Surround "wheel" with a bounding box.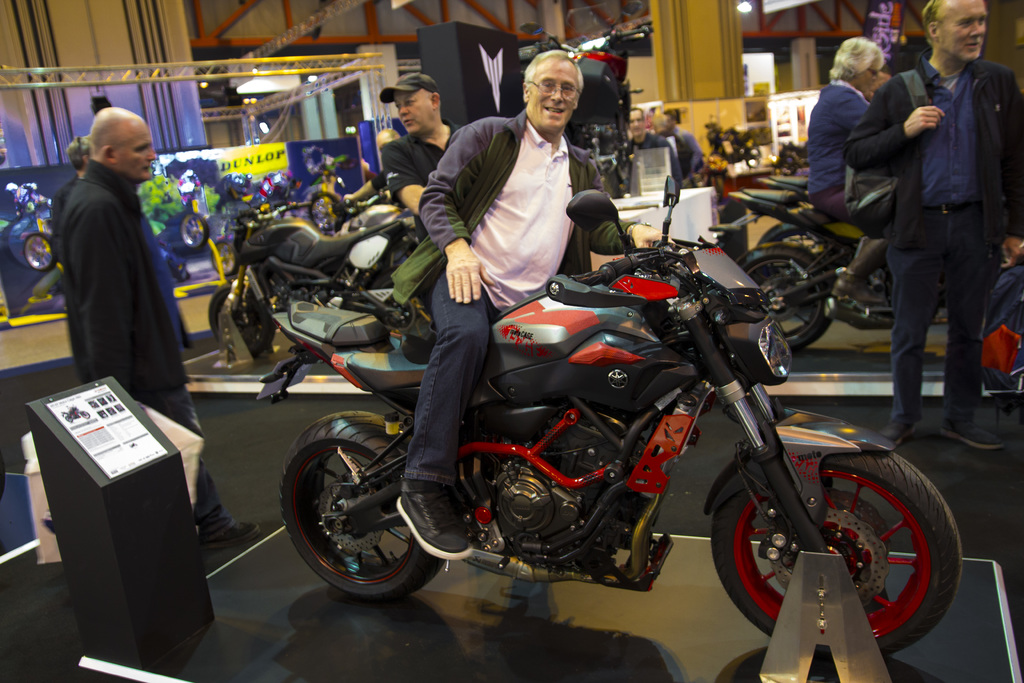
Rect(713, 459, 950, 638).
